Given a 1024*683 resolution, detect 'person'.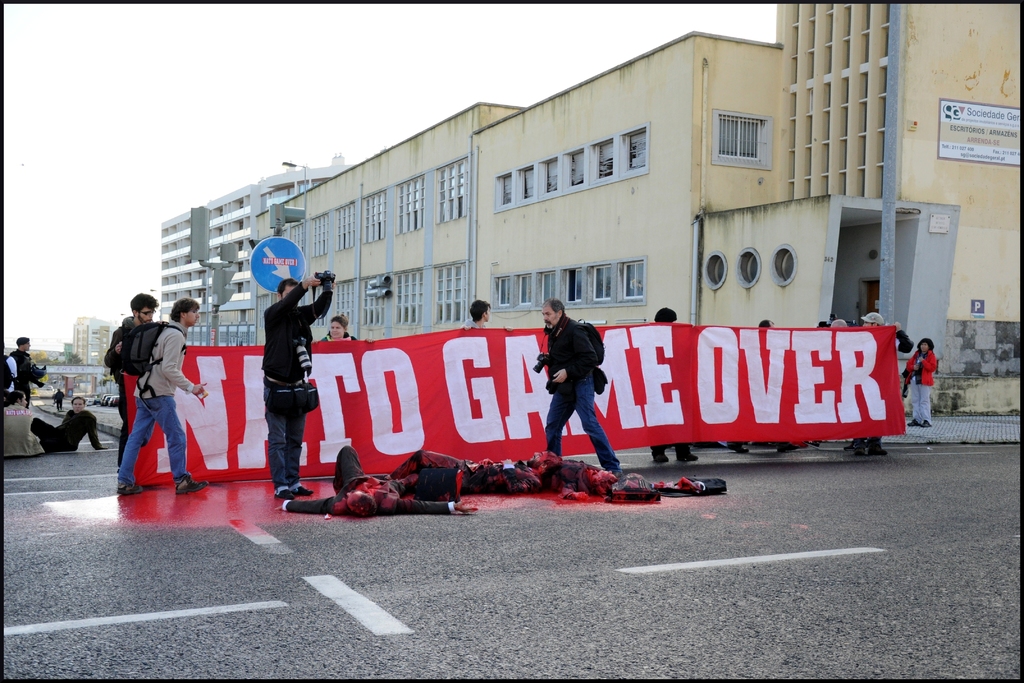
[x1=726, y1=318, x2=799, y2=454].
